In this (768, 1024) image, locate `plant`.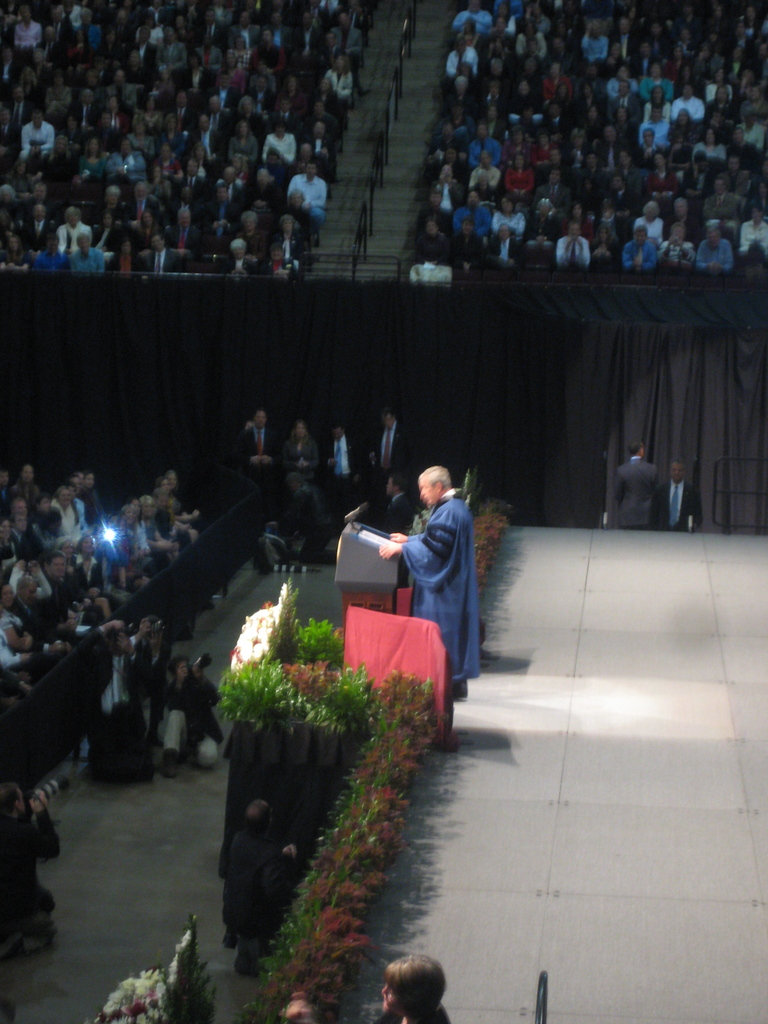
Bounding box: [293, 614, 347, 668].
